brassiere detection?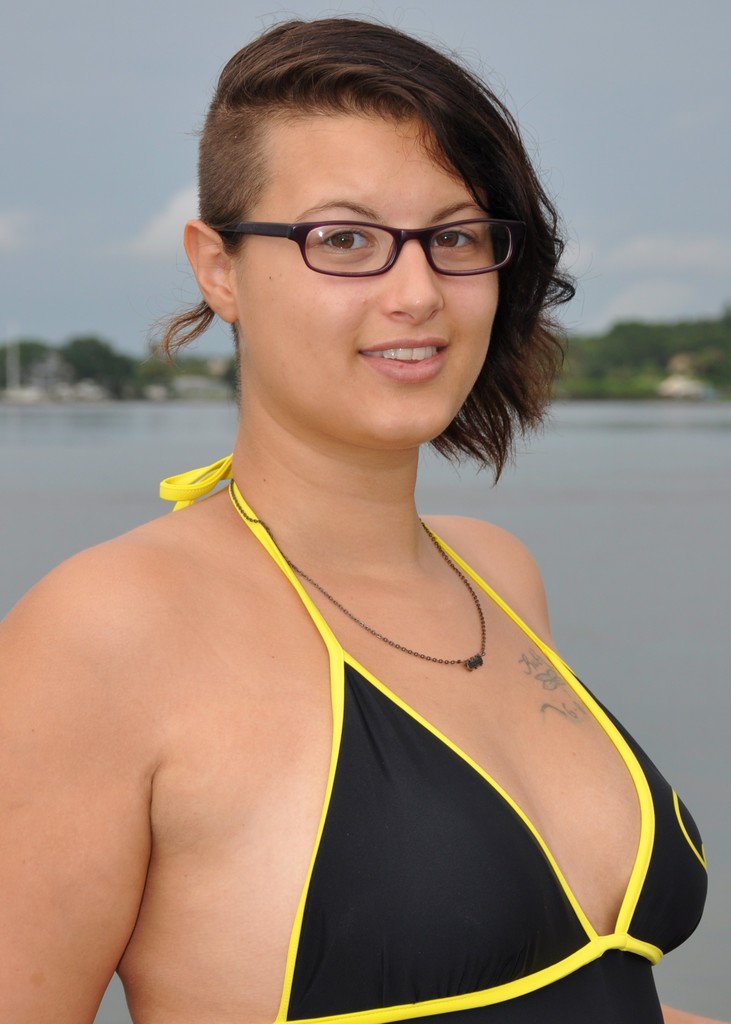
100,484,638,978
